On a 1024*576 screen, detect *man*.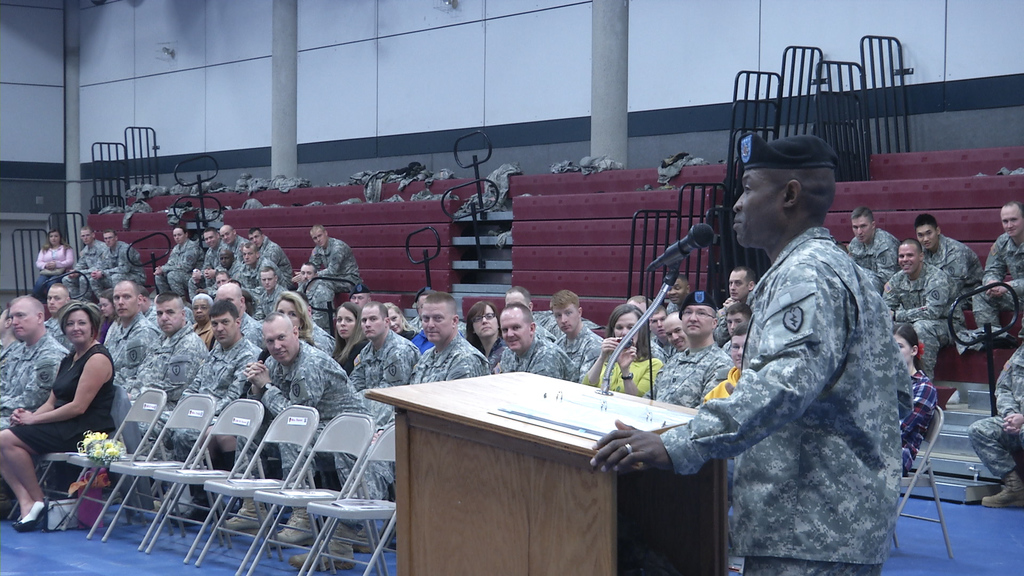
[246,319,348,547].
